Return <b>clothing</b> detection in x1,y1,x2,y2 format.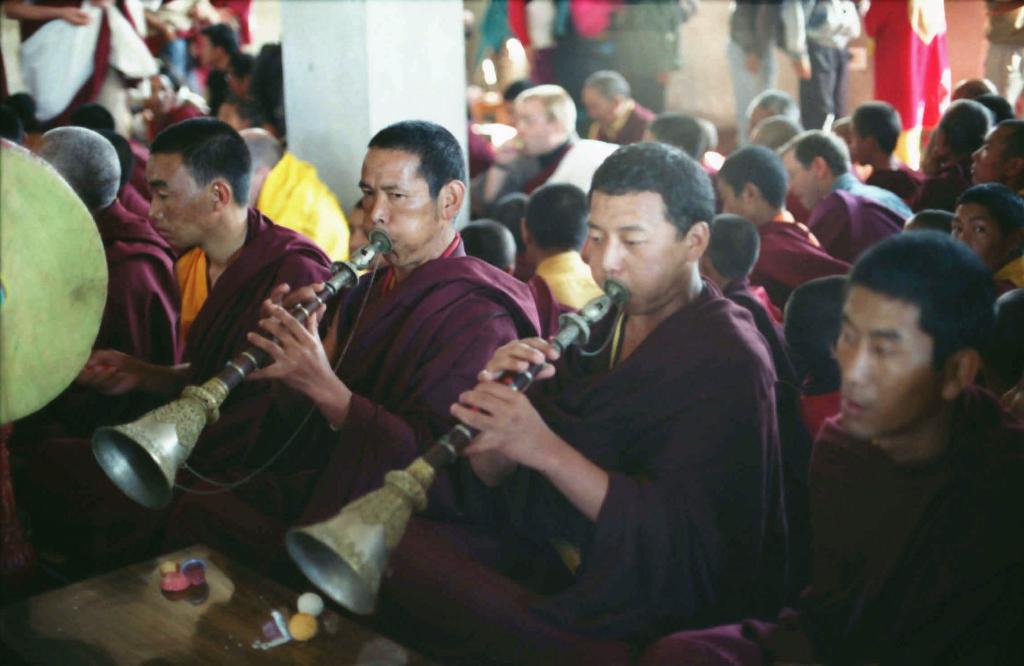
805,181,920,273.
